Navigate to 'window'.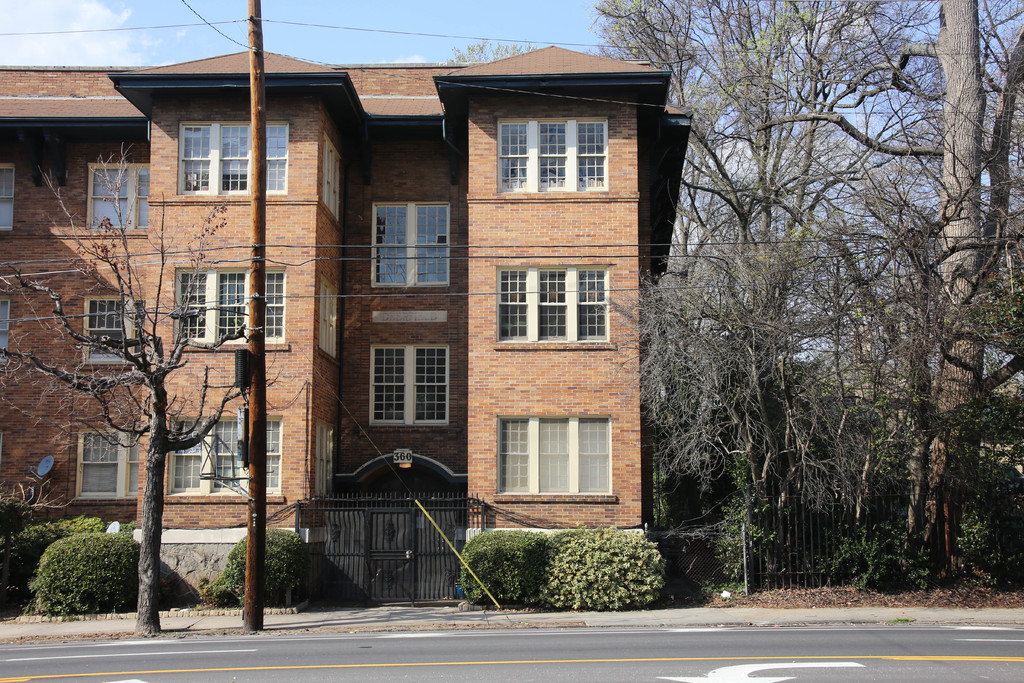
Navigation target: bbox=(366, 349, 452, 423).
